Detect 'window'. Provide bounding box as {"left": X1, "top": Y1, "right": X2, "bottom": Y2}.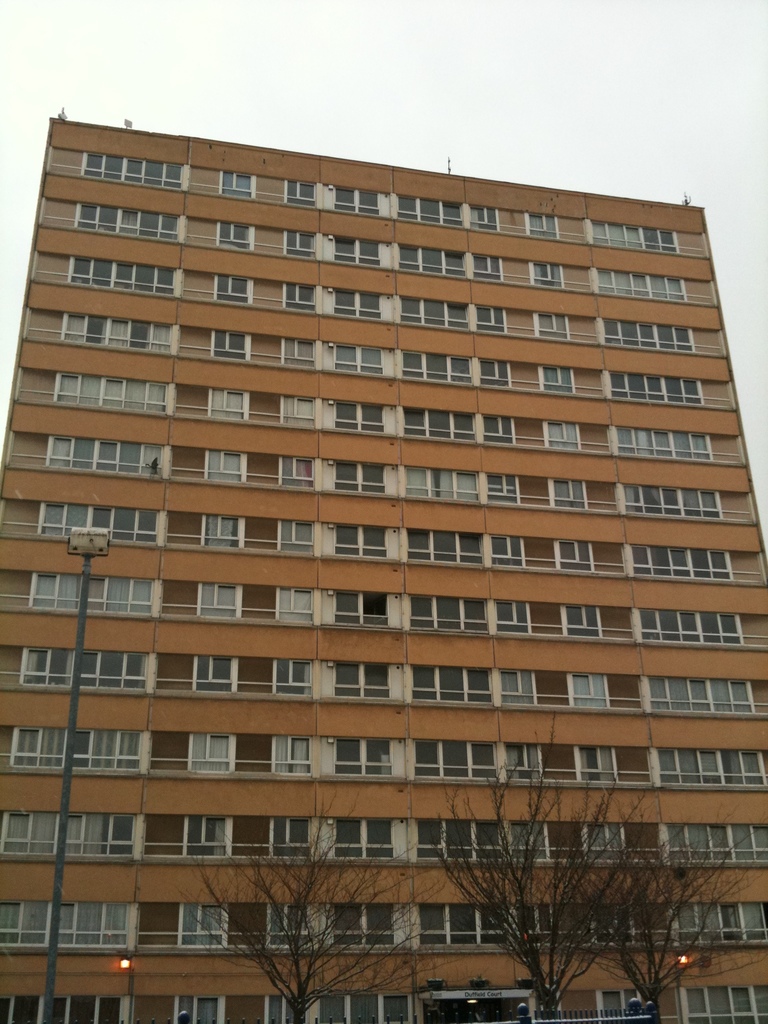
{"left": 50, "top": 440, "right": 162, "bottom": 476}.
